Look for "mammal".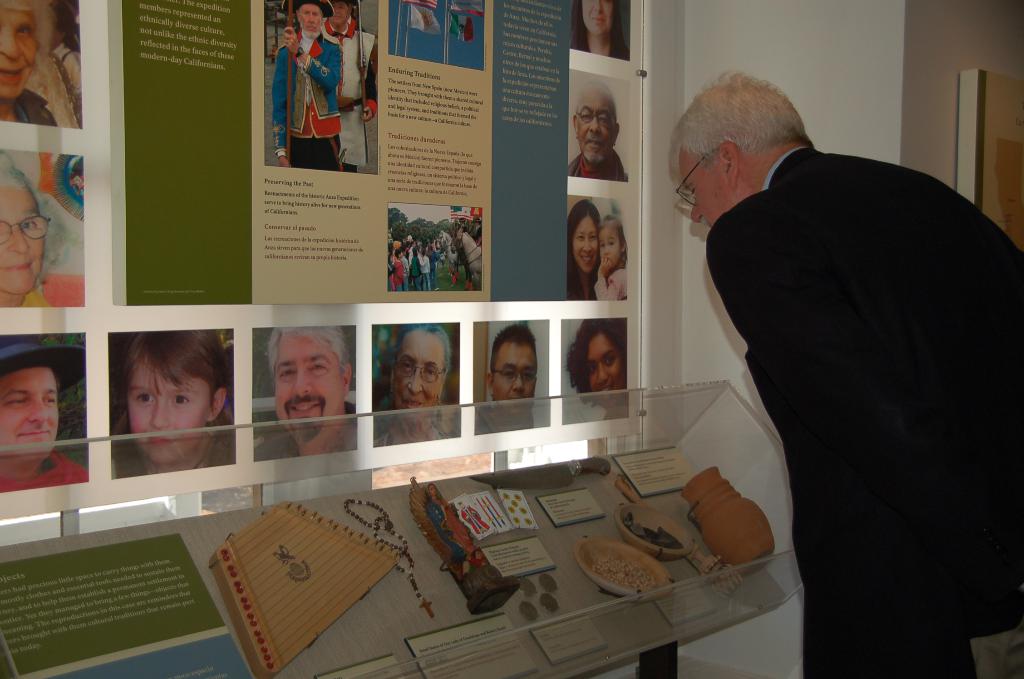
Found: {"left": 473, "top": 323, "right": 538, "bottom": 436}.
